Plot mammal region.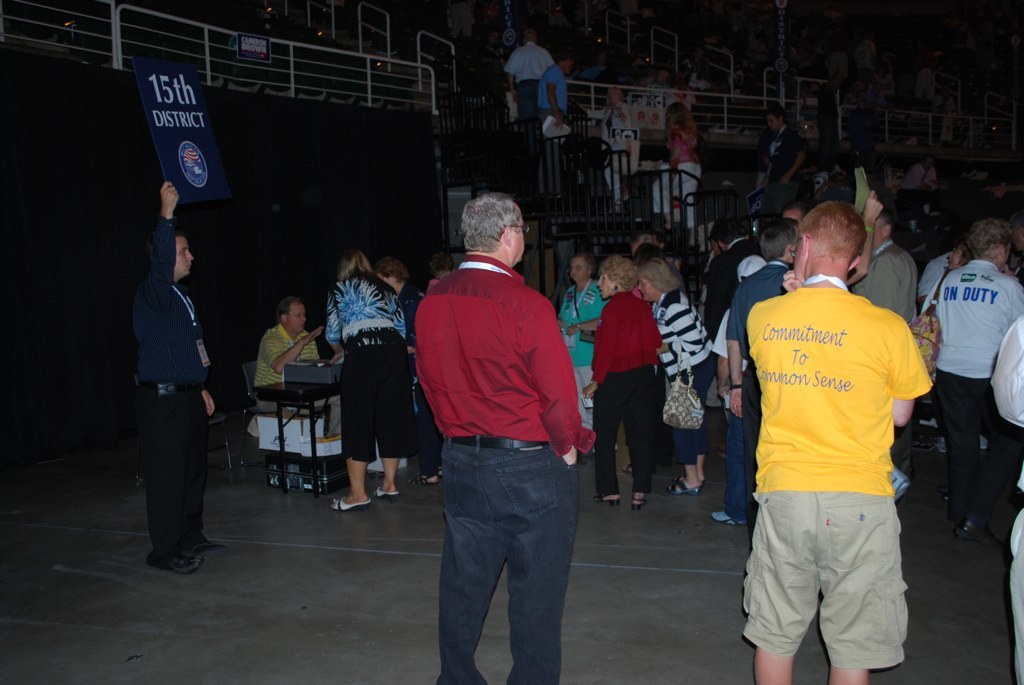
Plotted at box=[901, 155, 939, 190].
